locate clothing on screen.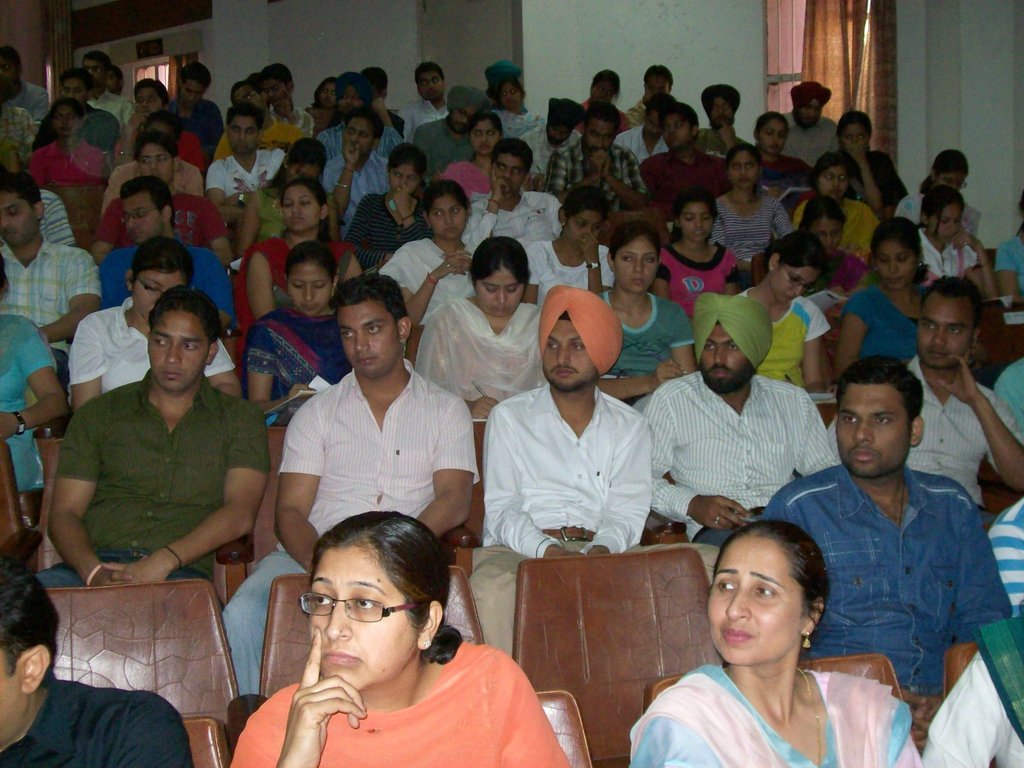
On screen at (x1=995, y1=244, x2=1023, y2=302).
